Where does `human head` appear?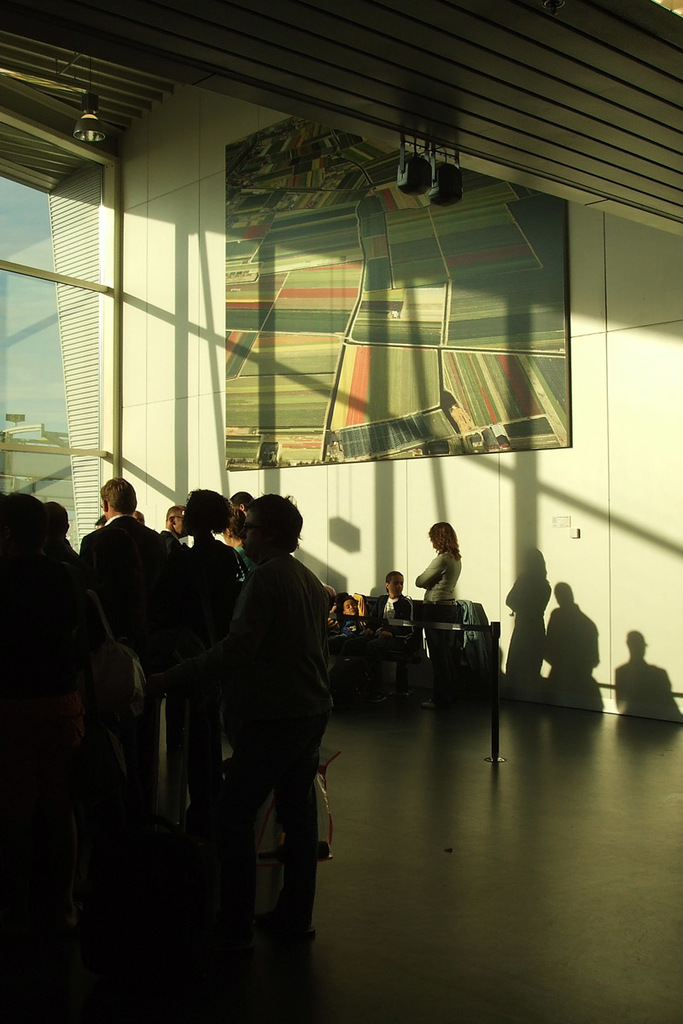
Appears at x1=182 y1=486 x2=225 y2=532.
